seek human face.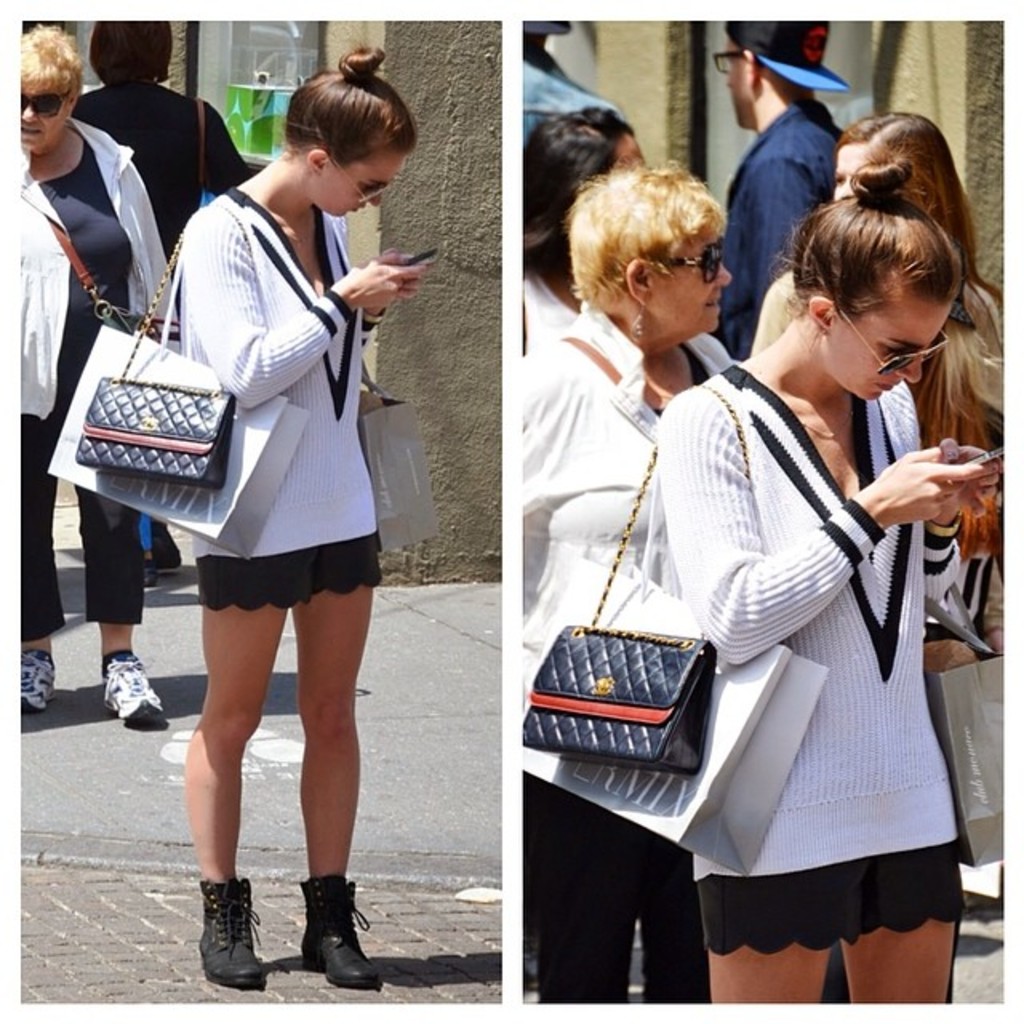
l=315, t=146, r=413, b=213.
